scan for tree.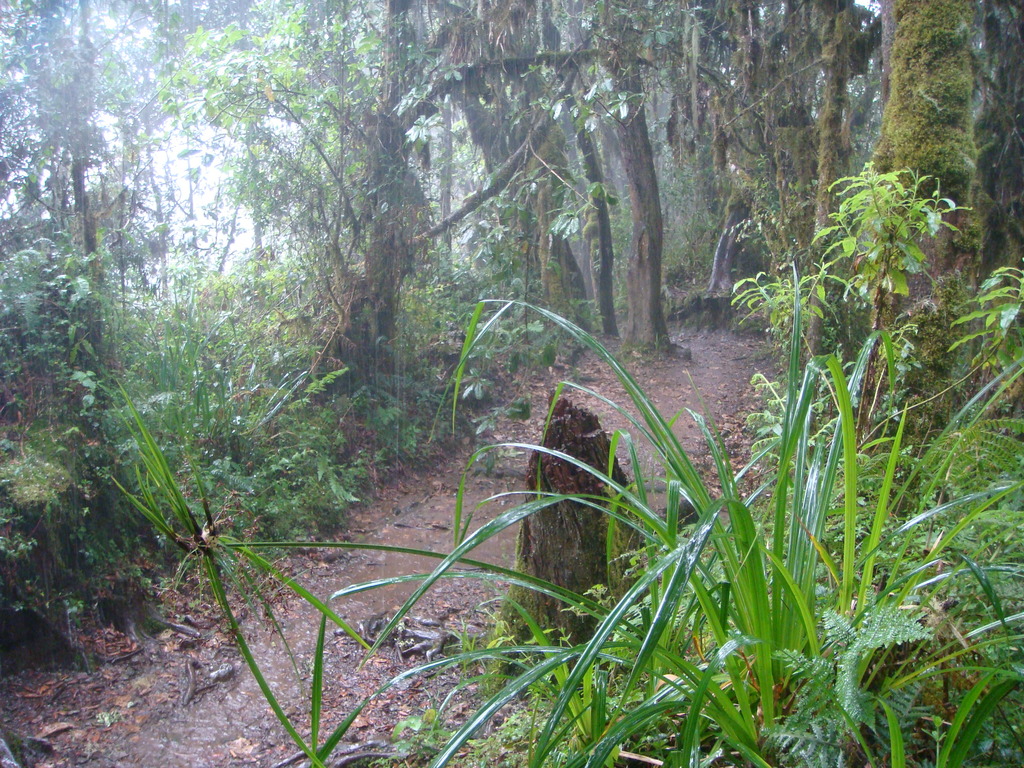
Scan result: bbox=[685, 0, 856, 393].
